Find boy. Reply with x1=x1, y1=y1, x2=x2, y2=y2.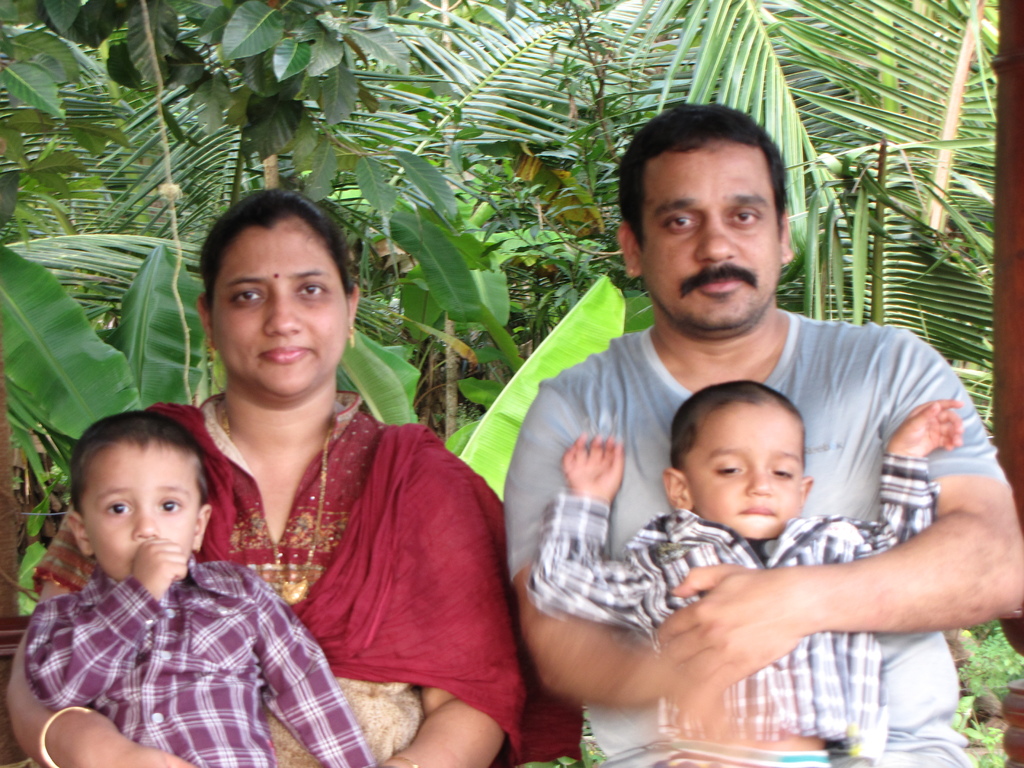
x1=525, y1=381, x2=961, y2=767.
